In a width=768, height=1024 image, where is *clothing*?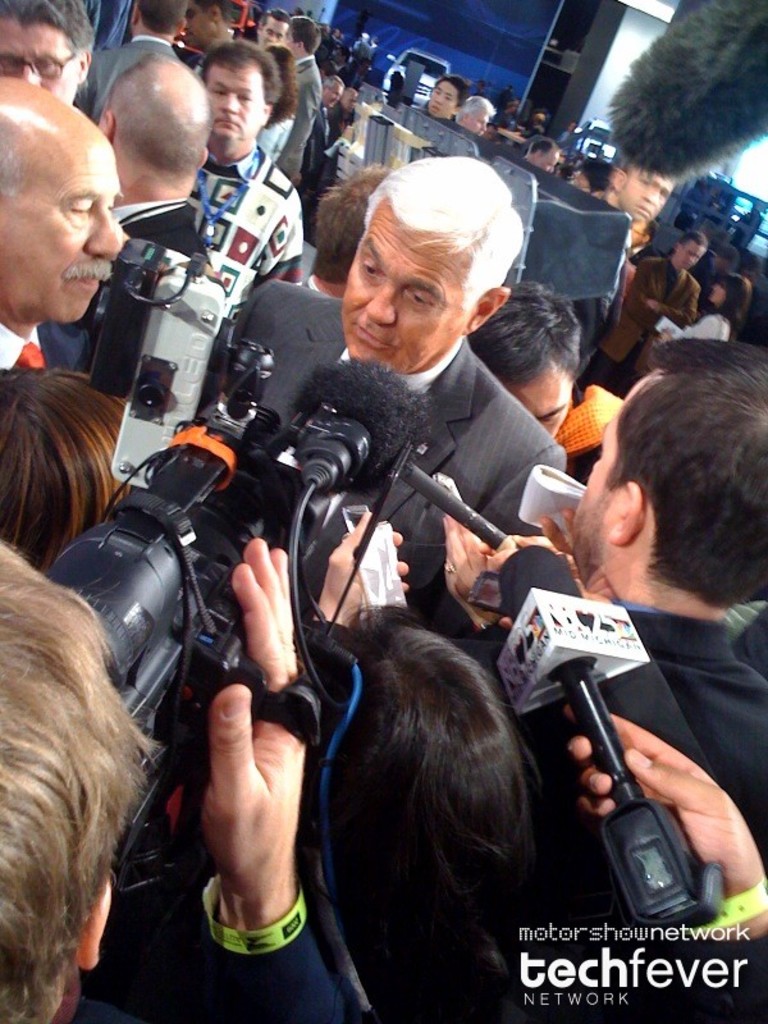
[96, 189, 198, 320].
